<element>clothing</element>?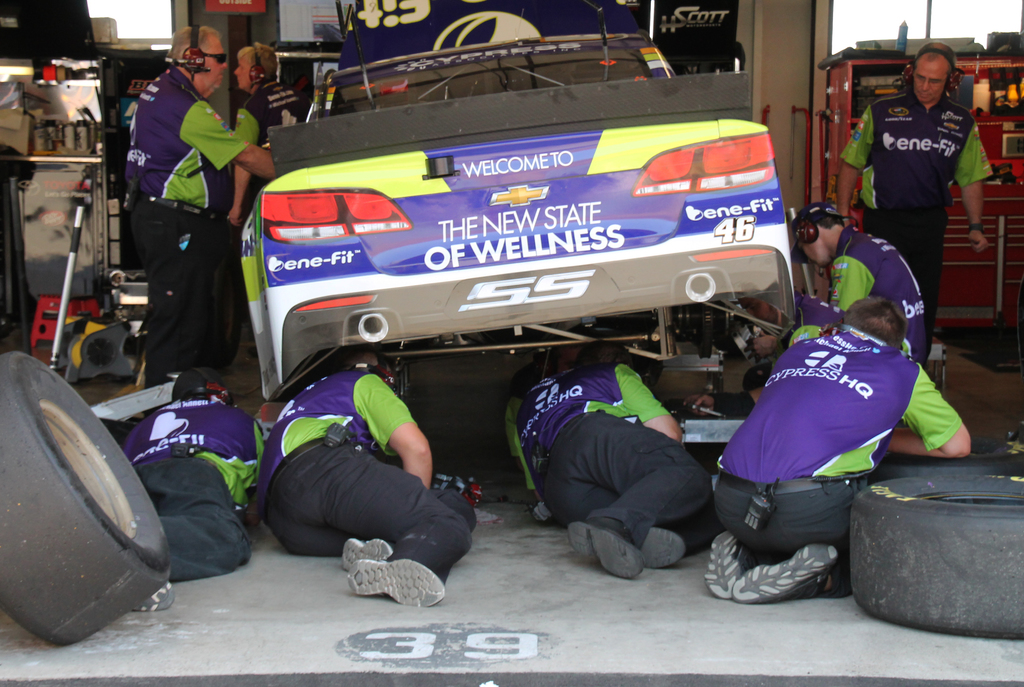
bbox(239, 78, 298, 250)
